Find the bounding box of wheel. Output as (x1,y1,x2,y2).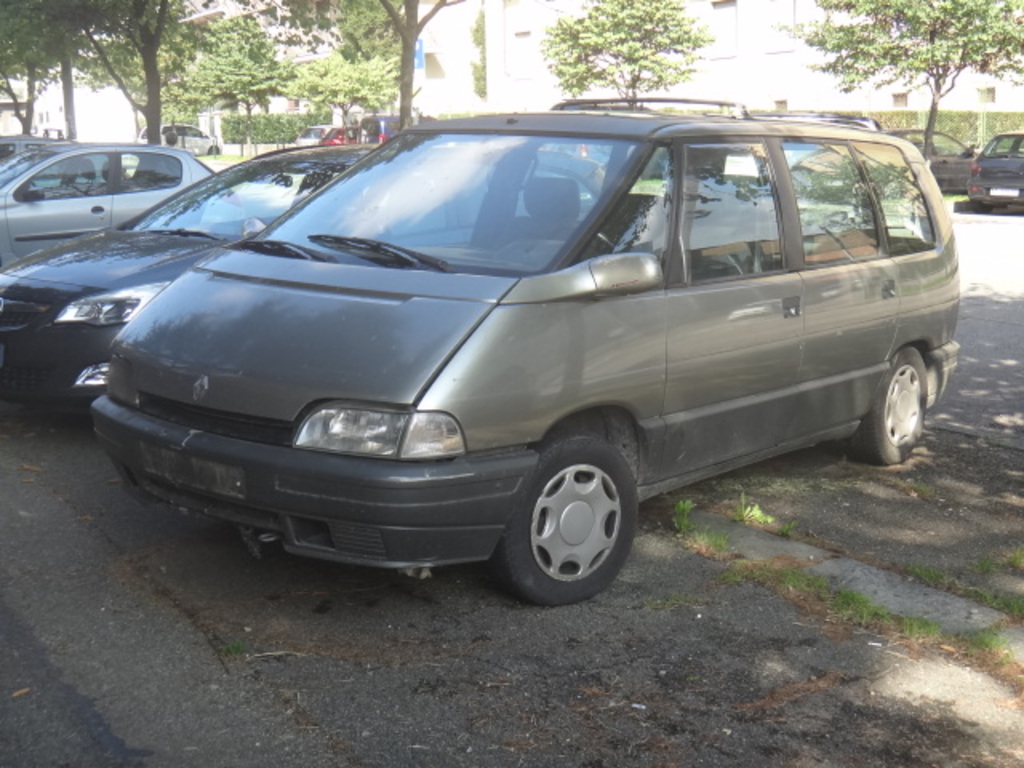
(850,350,931,466).
